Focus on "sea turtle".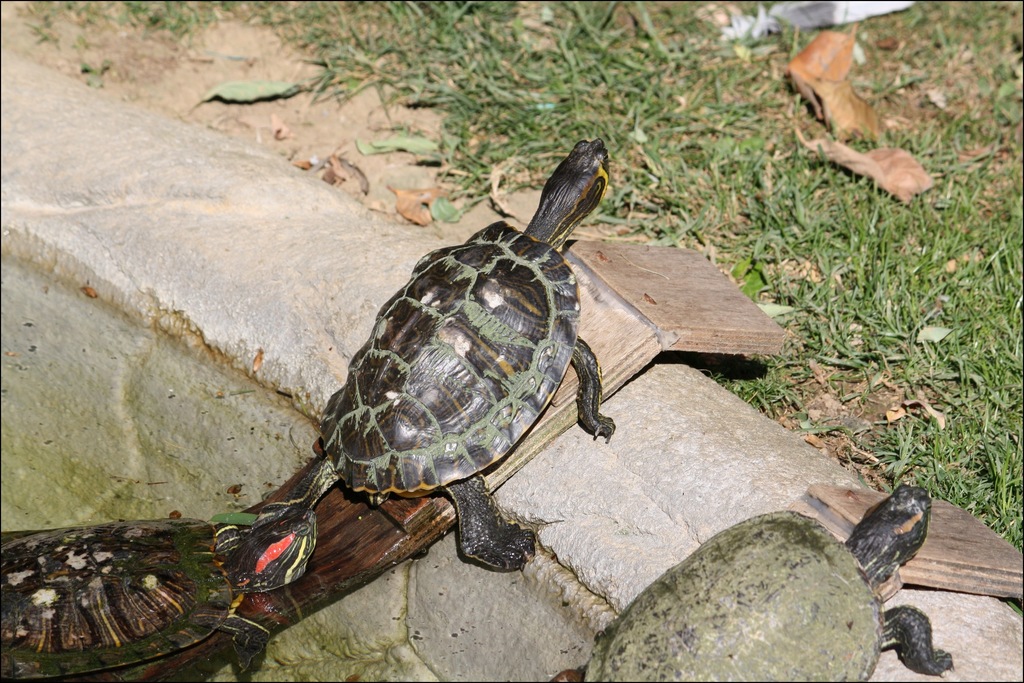
Focused at 255, 135, 619, 572.
